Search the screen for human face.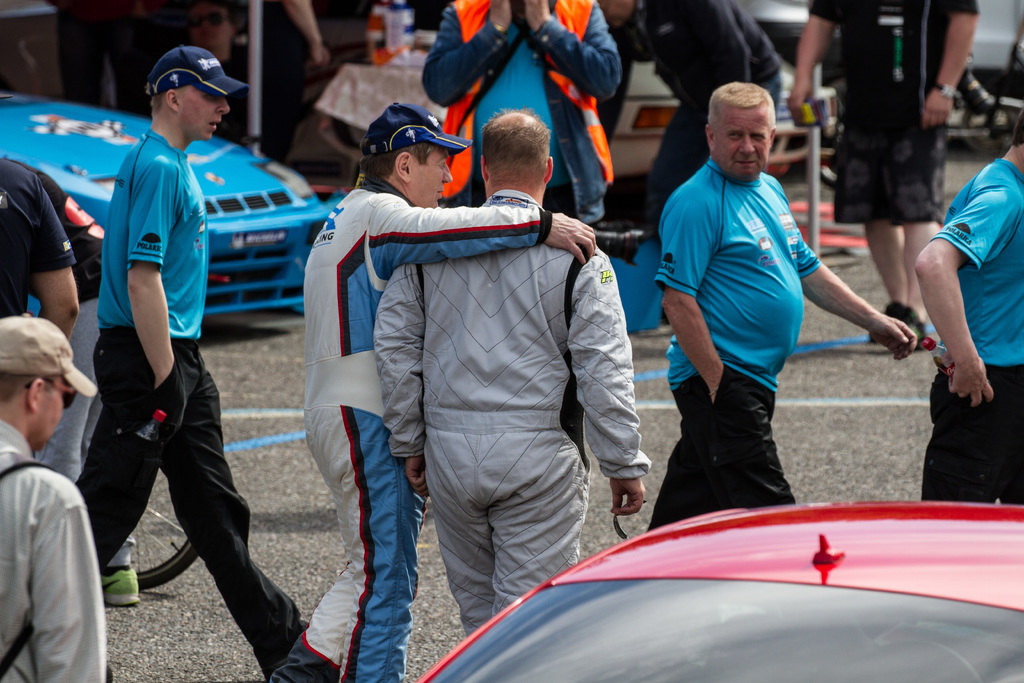
Found at (left=415, top=147, right=450, bottom=199).
